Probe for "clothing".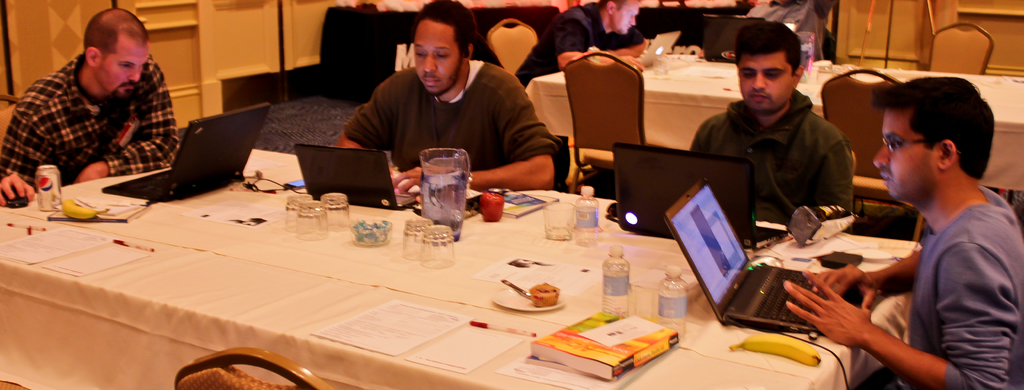
Probe result: x1=0, y1=51, x2=180, y2=192.
